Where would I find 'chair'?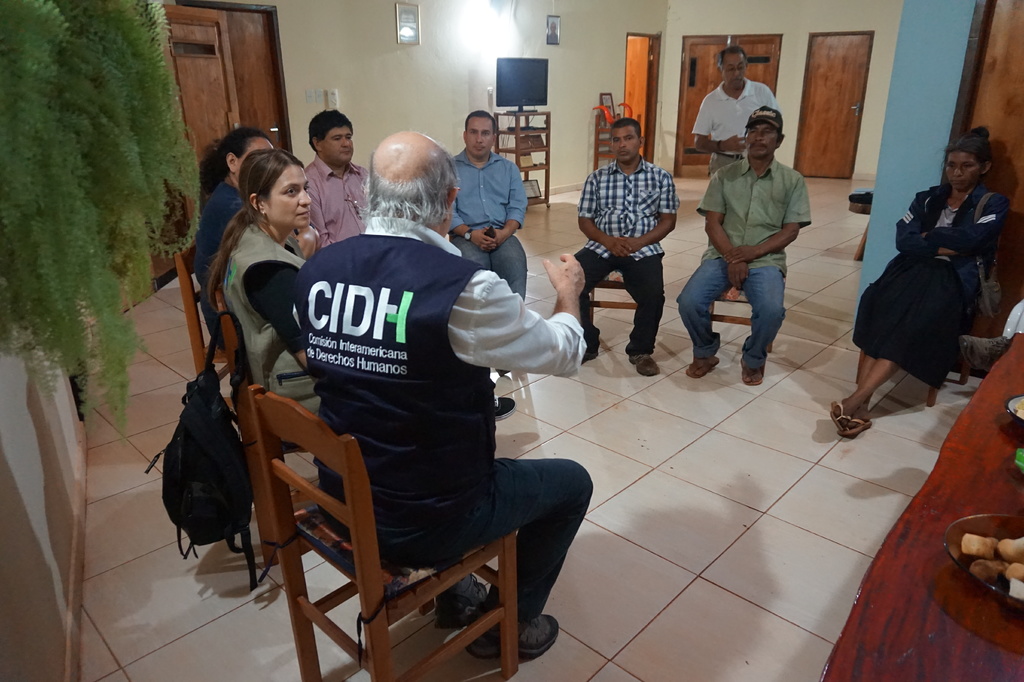
At {"x1": 177, "y1": 340, "x2": 575, "y2": 681}.
